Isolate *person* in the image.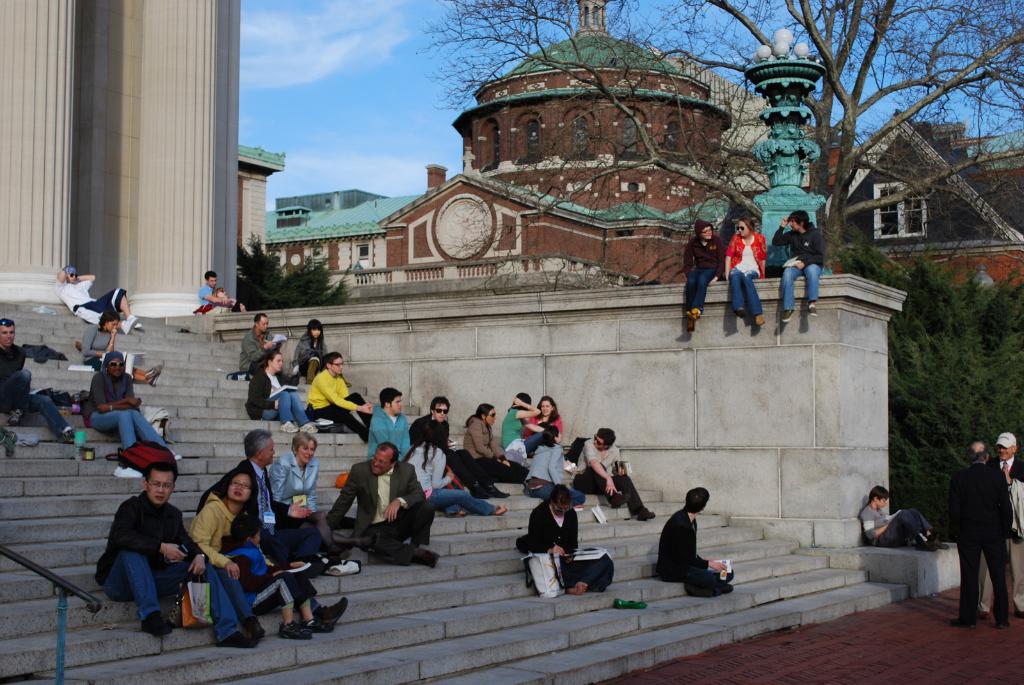
Isolated region: (x1=516, y1=482, x2=617, y2=592).
